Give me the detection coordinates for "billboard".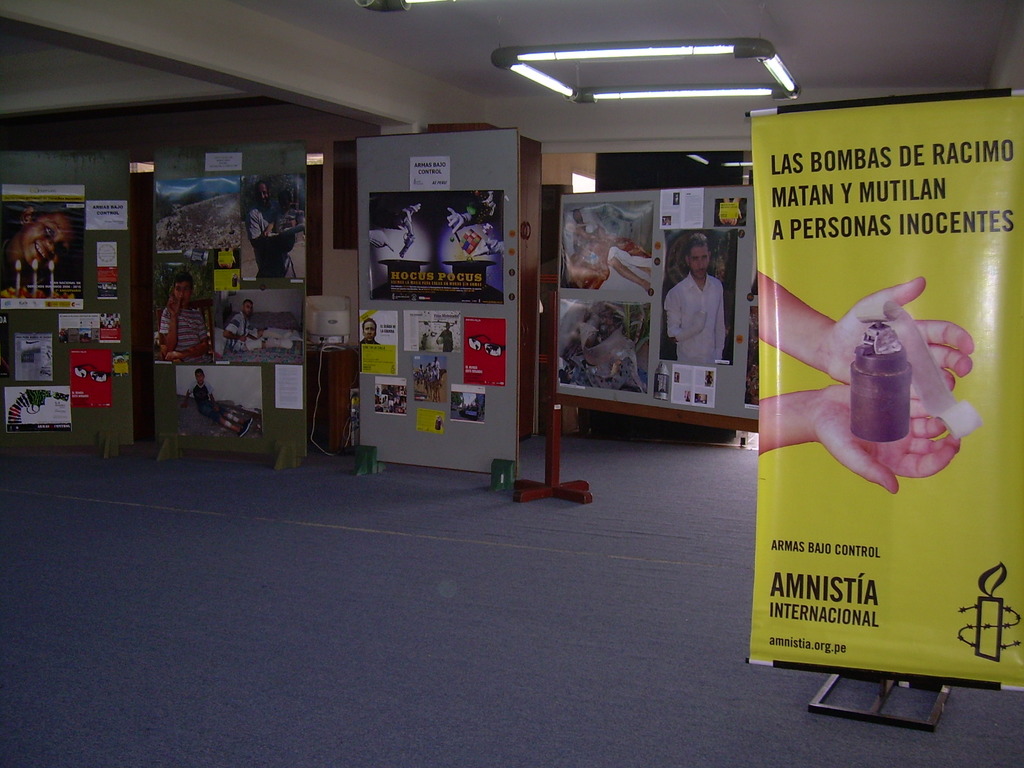
4, 142, 131, 447.
